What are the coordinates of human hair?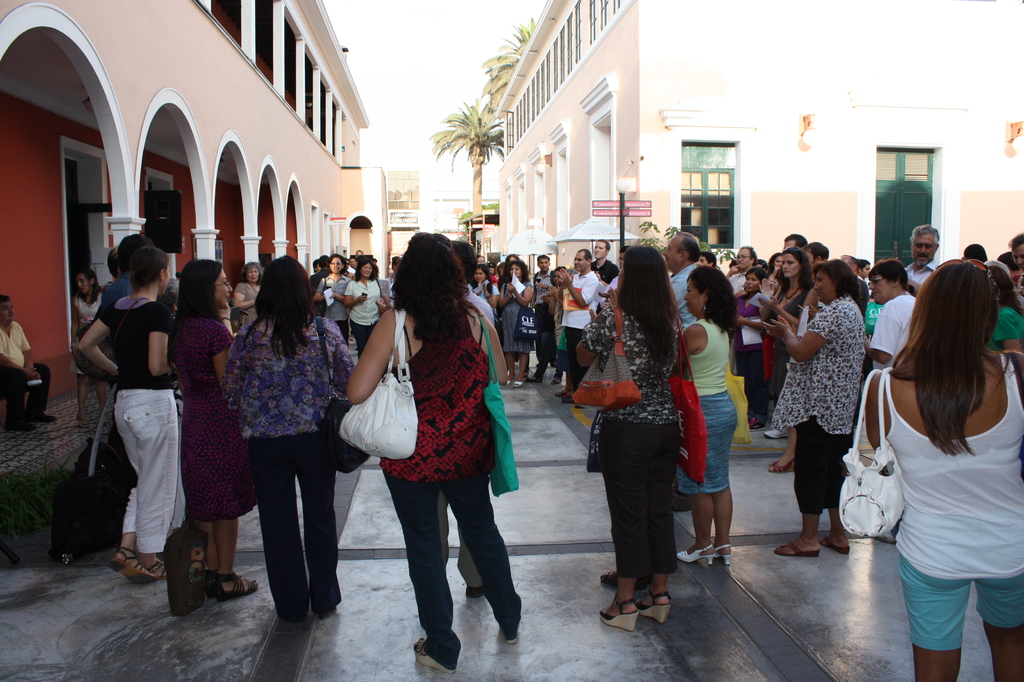
{"x1": 614, "y1": 244, "x2": 681, "y2": 370}.
